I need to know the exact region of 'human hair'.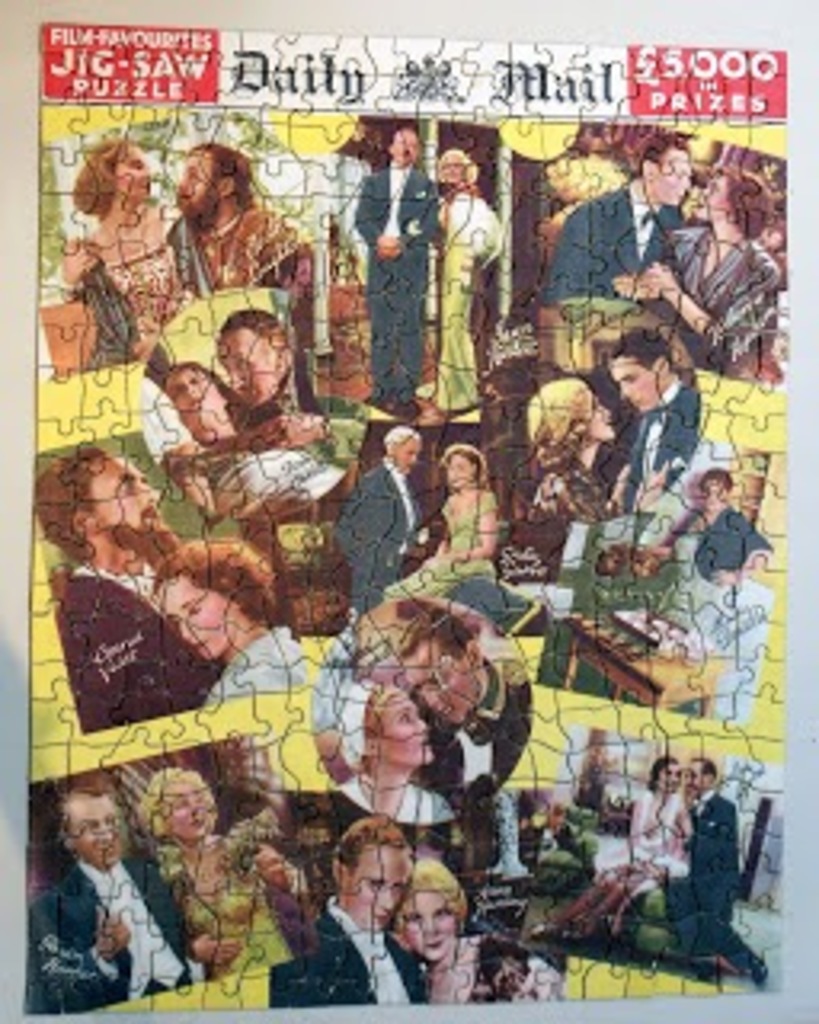
Region: 701 758 723 787.
